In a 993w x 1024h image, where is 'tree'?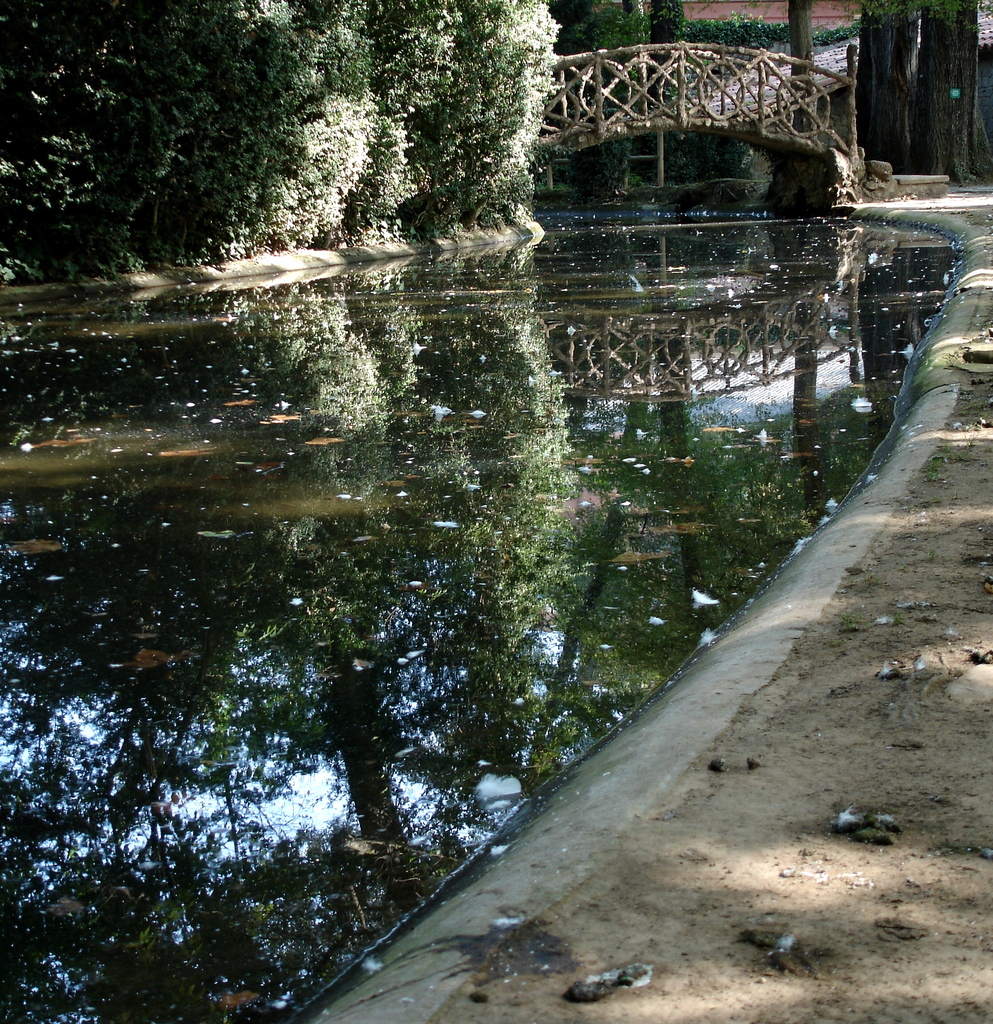
l=639, t=0, r=688, b=50.
